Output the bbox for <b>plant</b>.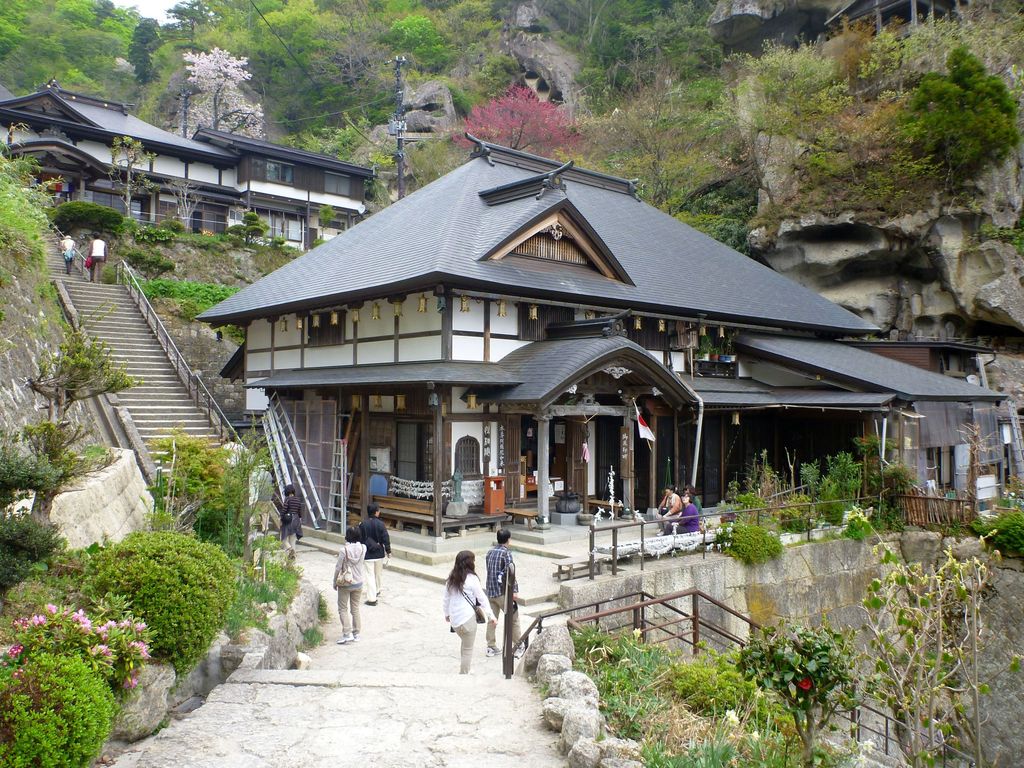
56, 195, 127, 229.
